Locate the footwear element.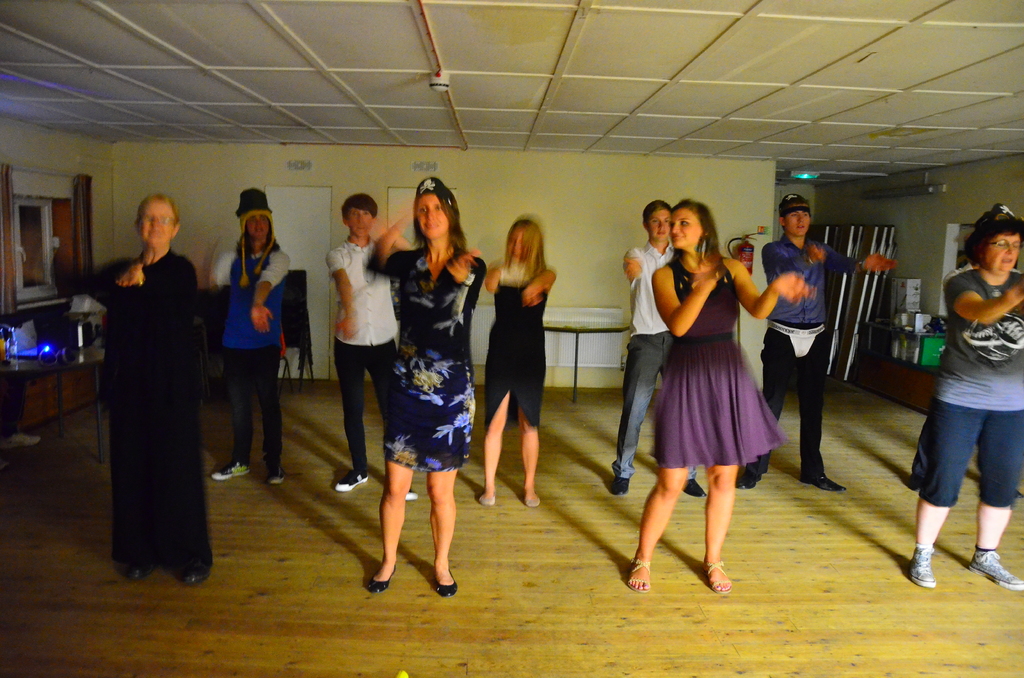
Element bbox: (707, 558, 733, 595).
